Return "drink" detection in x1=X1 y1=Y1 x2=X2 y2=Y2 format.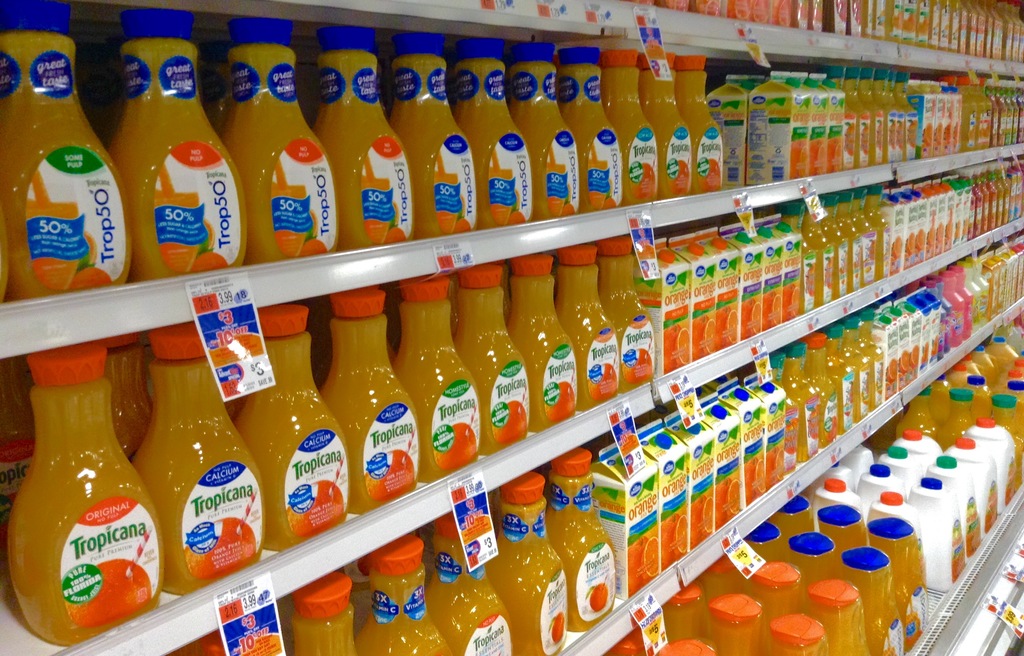
x1=0 y1=0 x2=127 y2=295.
